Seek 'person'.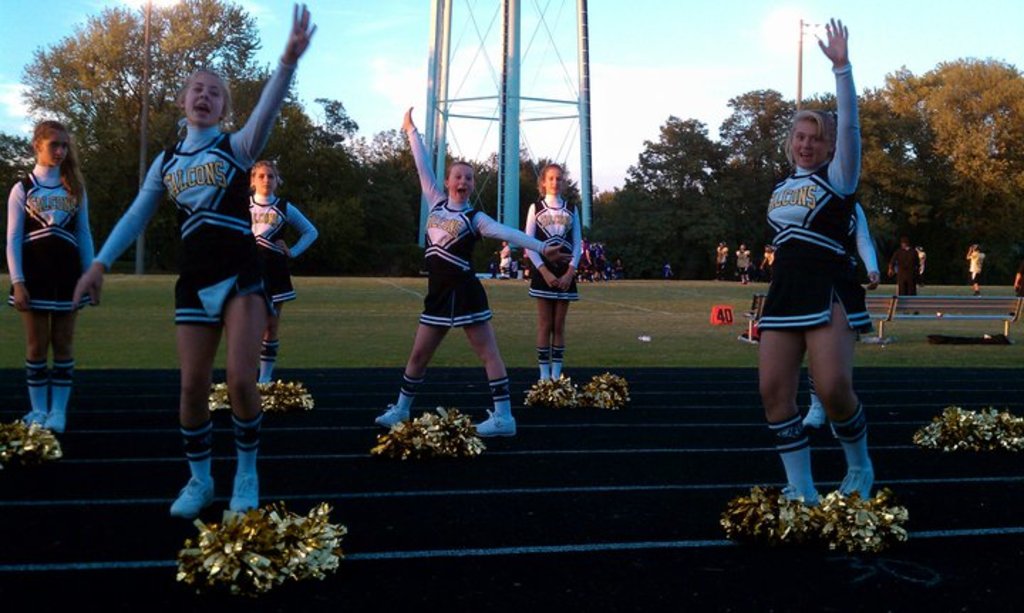
(10, 111, 100, 439).
